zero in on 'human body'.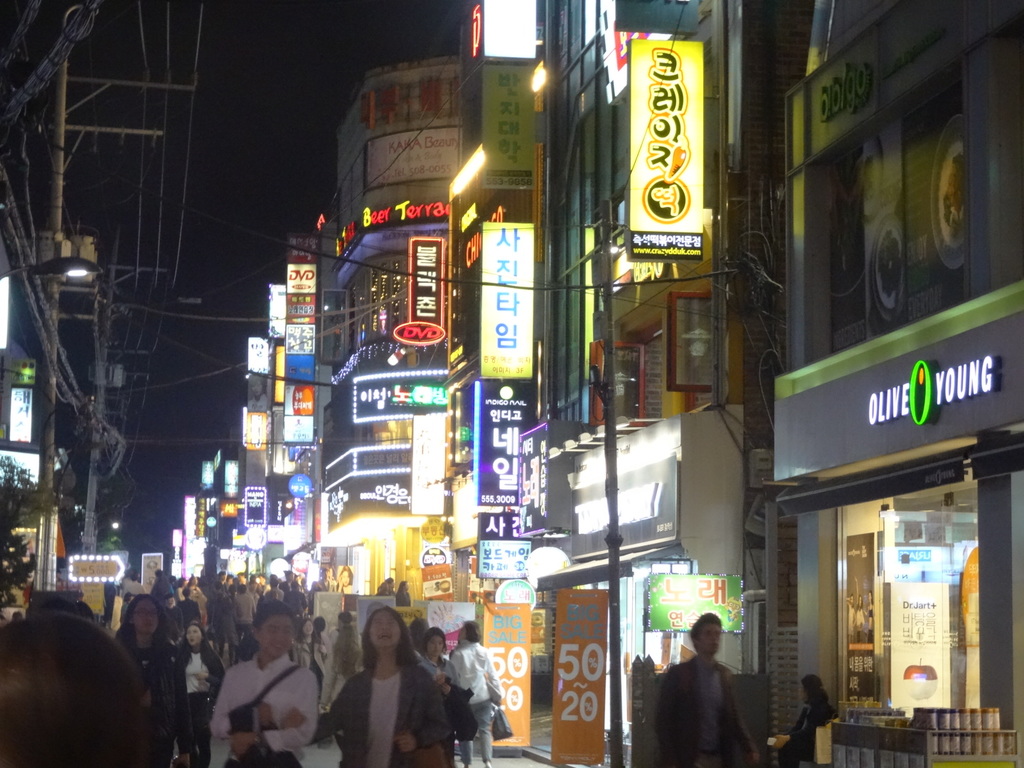
Zeroed in: (x1=782, y1=668, x2=836, y2=761).
